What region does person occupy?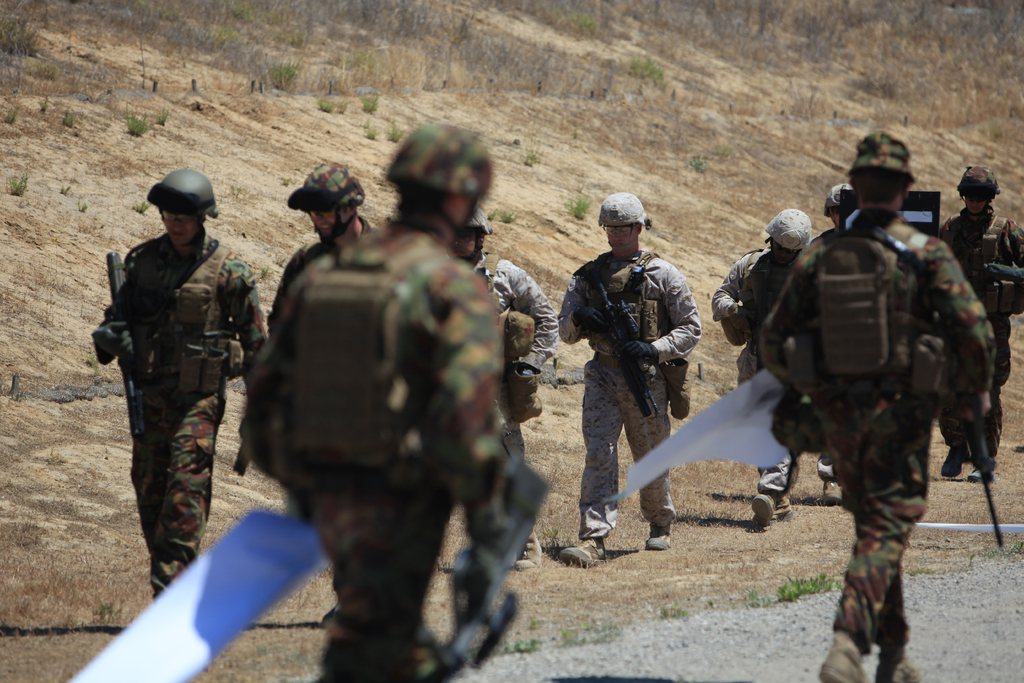
box(242, 156, 380, 630).
